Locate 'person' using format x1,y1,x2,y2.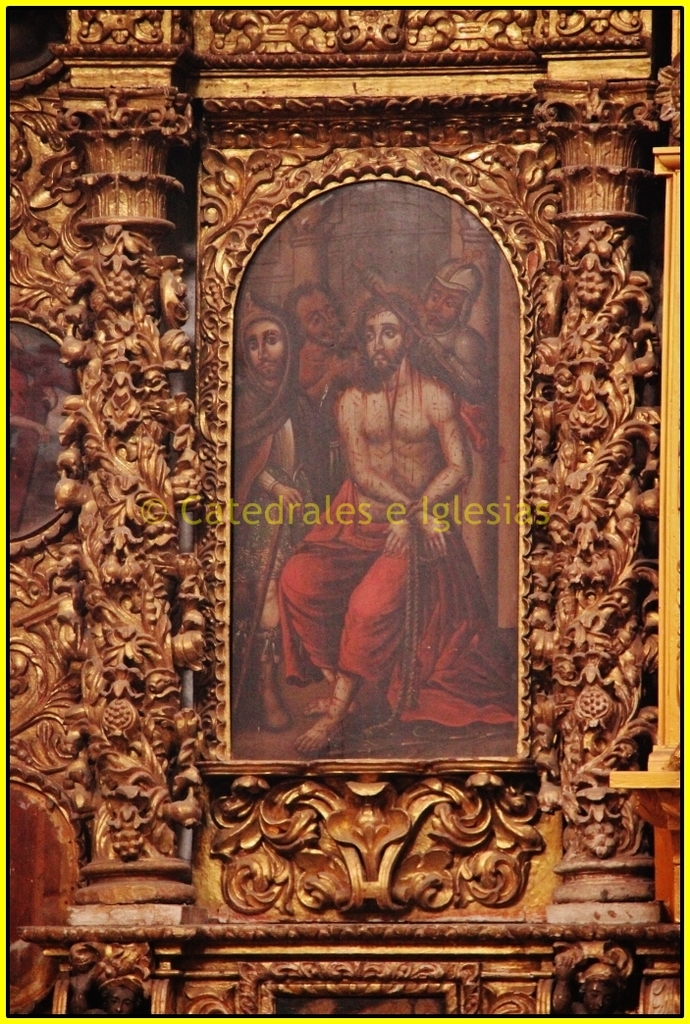
280,295,472,757.
